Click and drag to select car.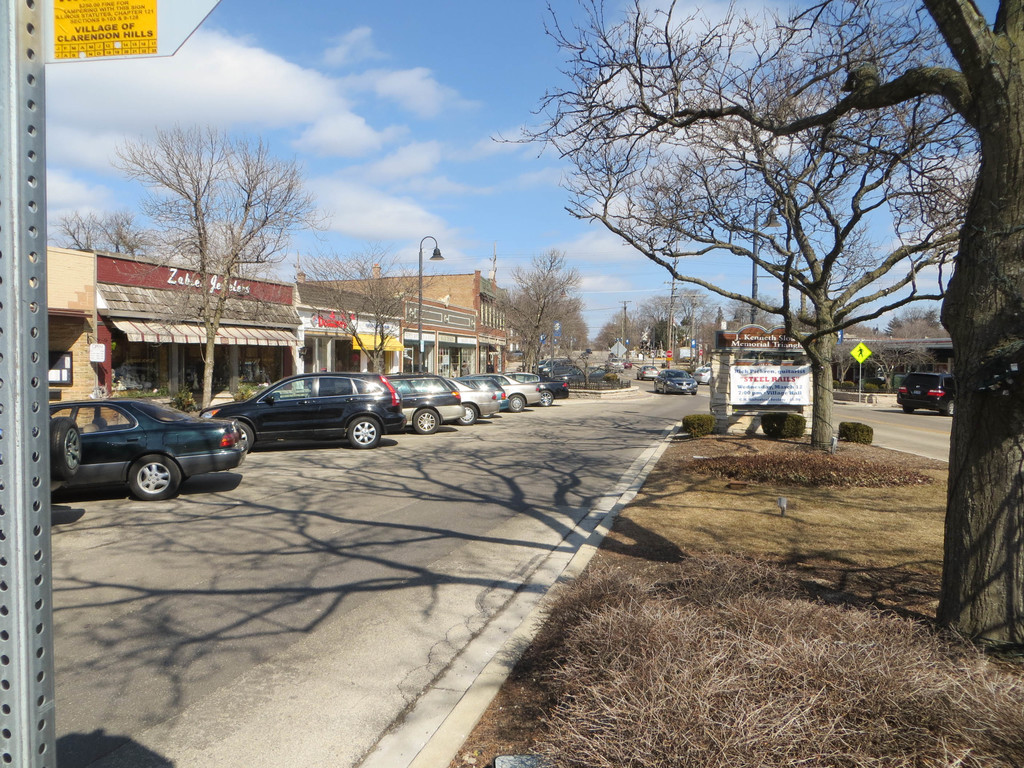
Selection: select_region(384, 374, 465, 435).
